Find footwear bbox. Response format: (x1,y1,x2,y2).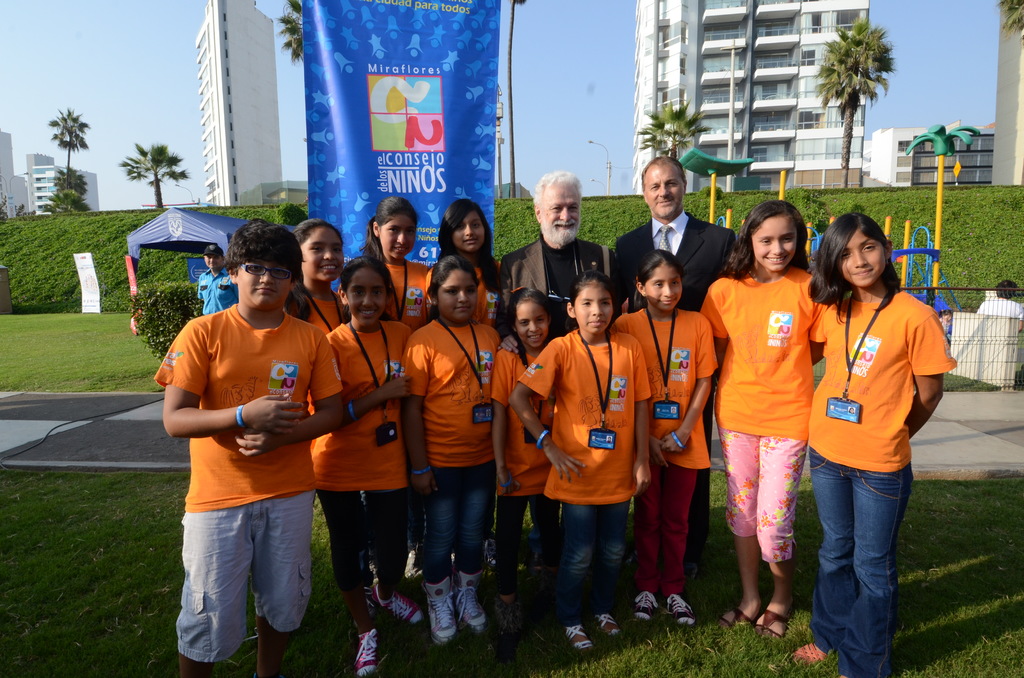
(452,570,488,641).
